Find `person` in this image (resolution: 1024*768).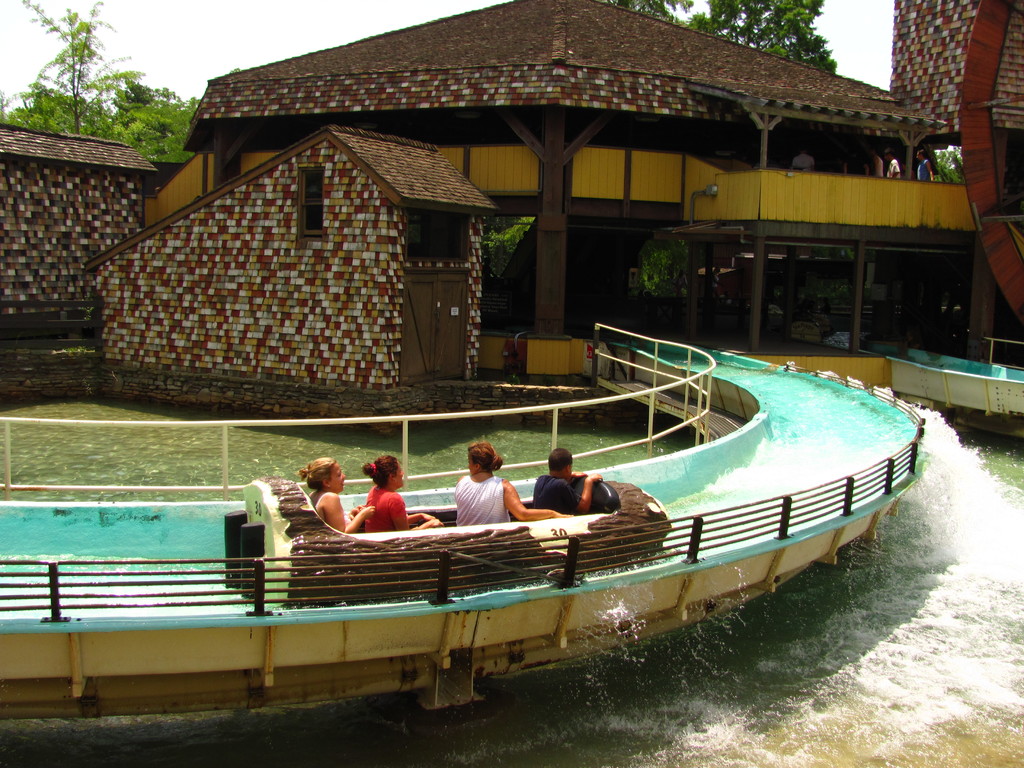
detection(455, 441, 565, 526).
